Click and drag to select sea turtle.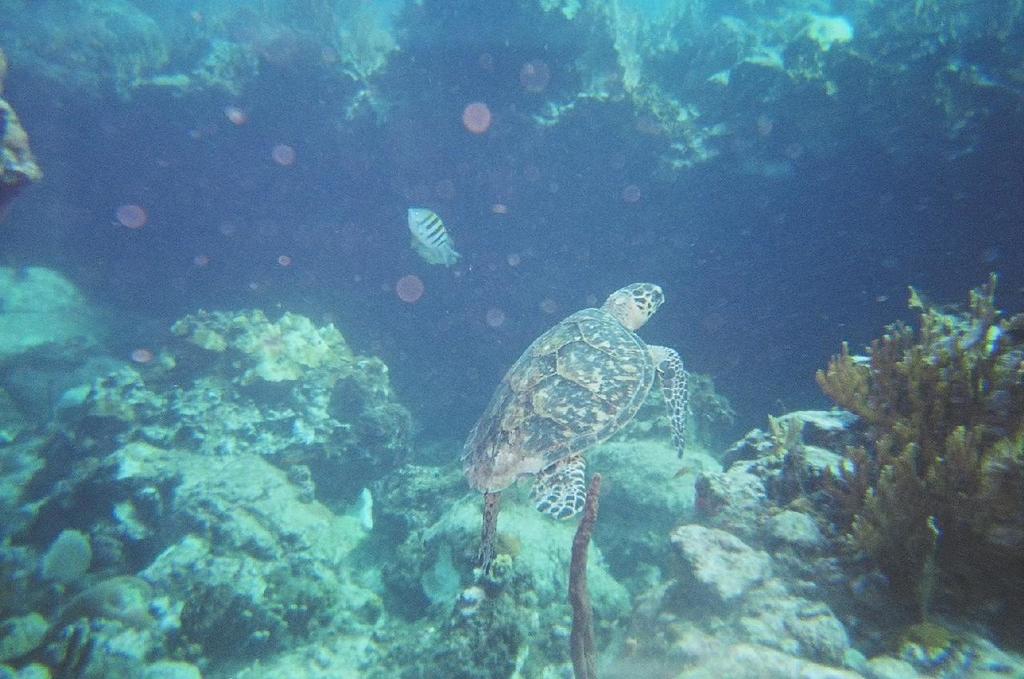
Selection: <box>462,281,696,520</box>.
